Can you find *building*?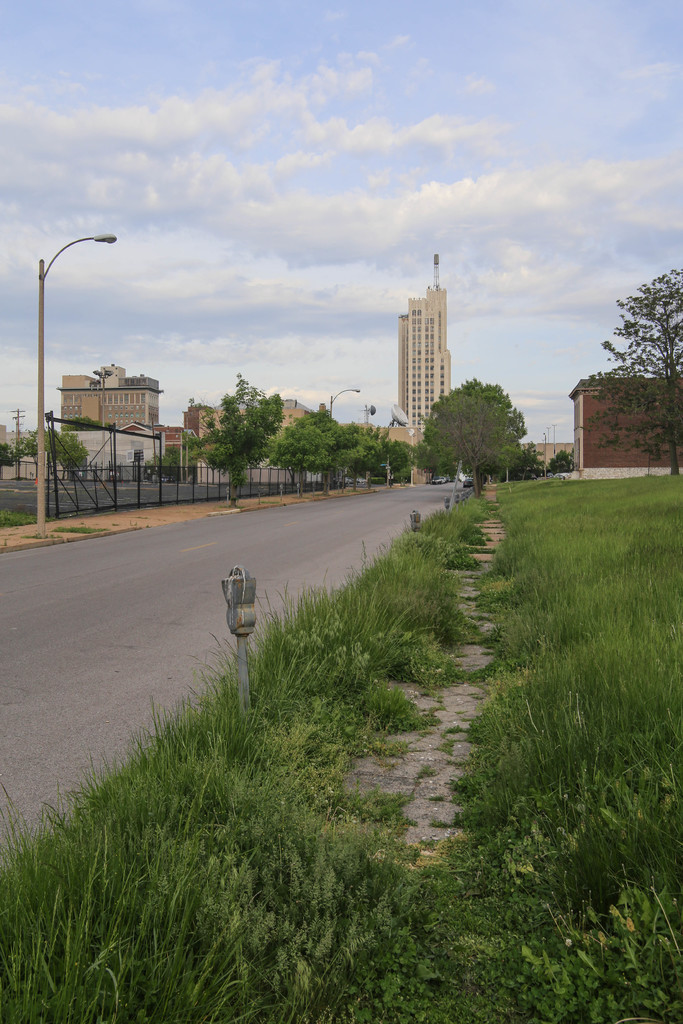
Yes, bounding box: crop(402, 252, 452, 445).
